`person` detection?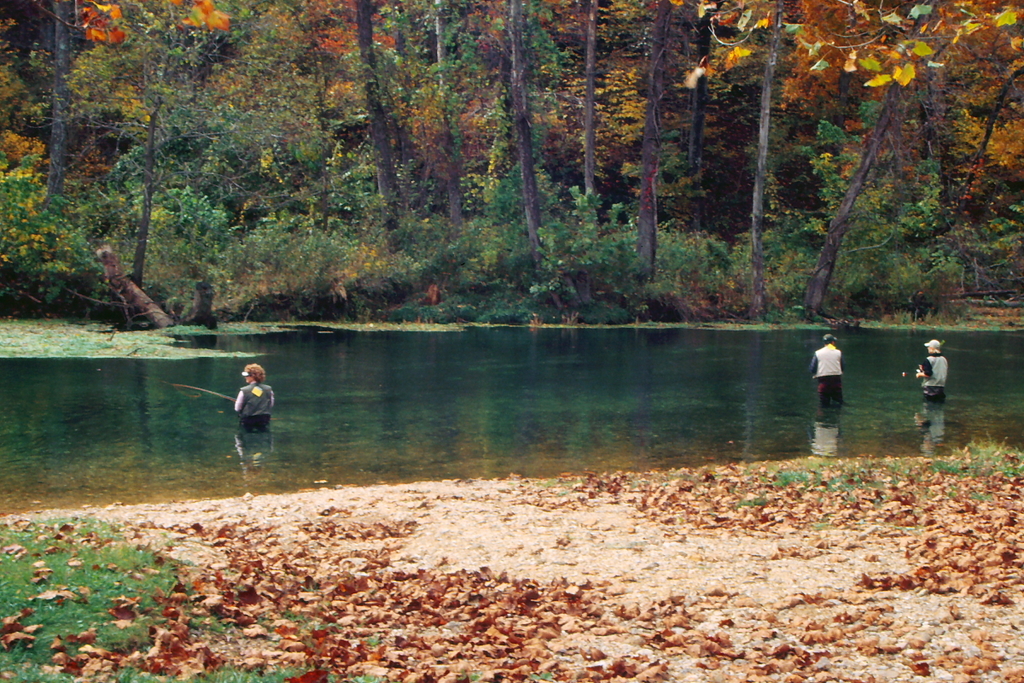
[911,334,948,400]
